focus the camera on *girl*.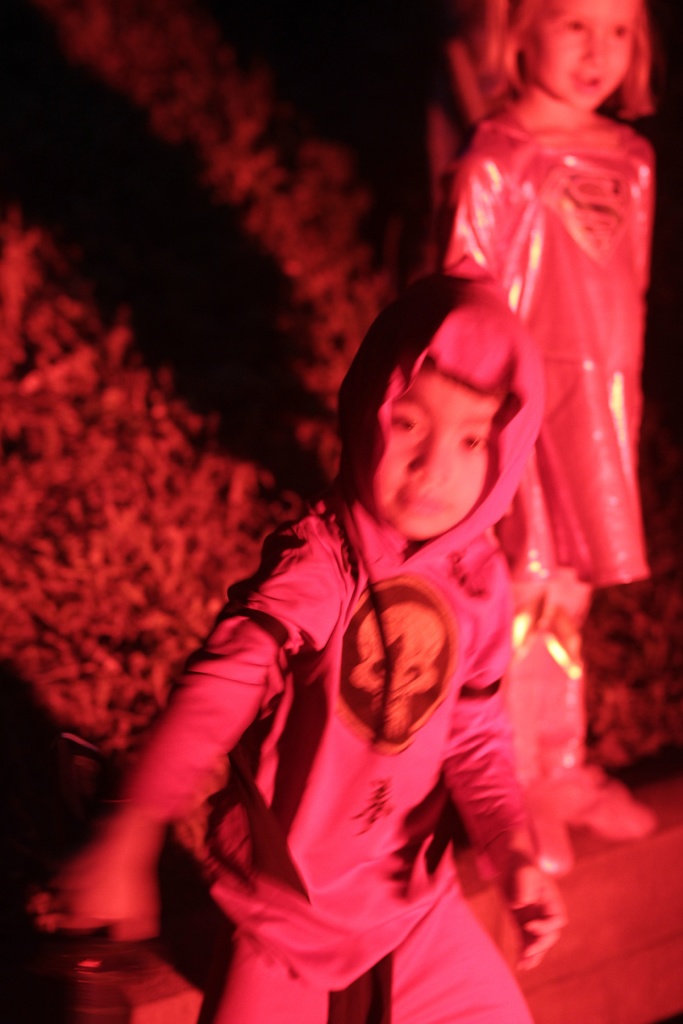
Focus region: pyautogui.locateOnScreen(411, 0, 659, 840).
